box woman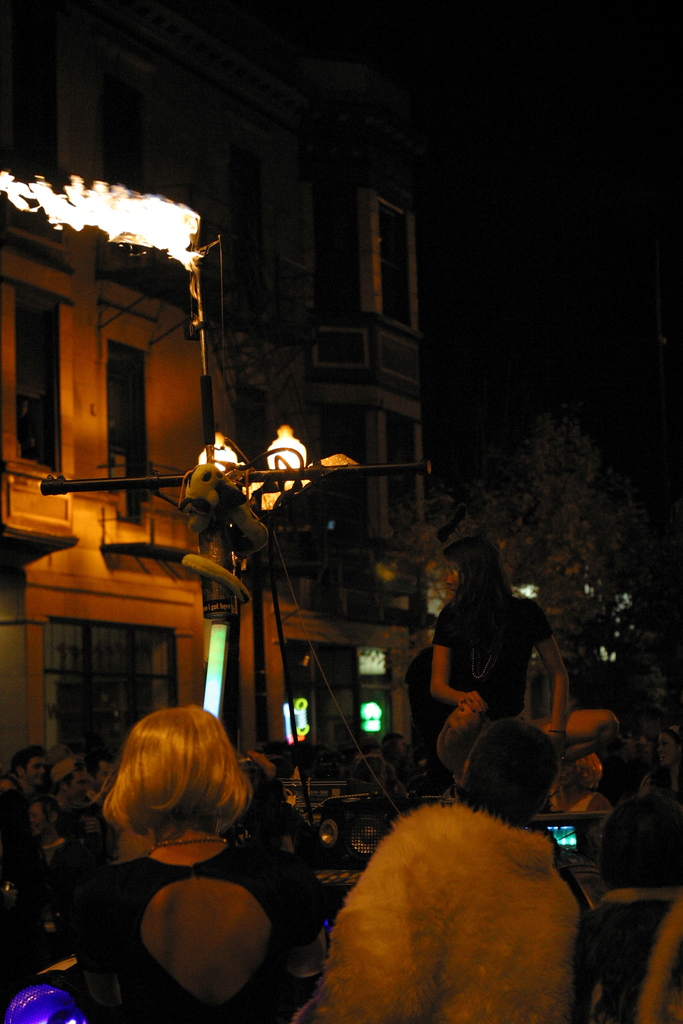
{"left": 71, "top": 700, "right": 320, "bottom": 1023}
